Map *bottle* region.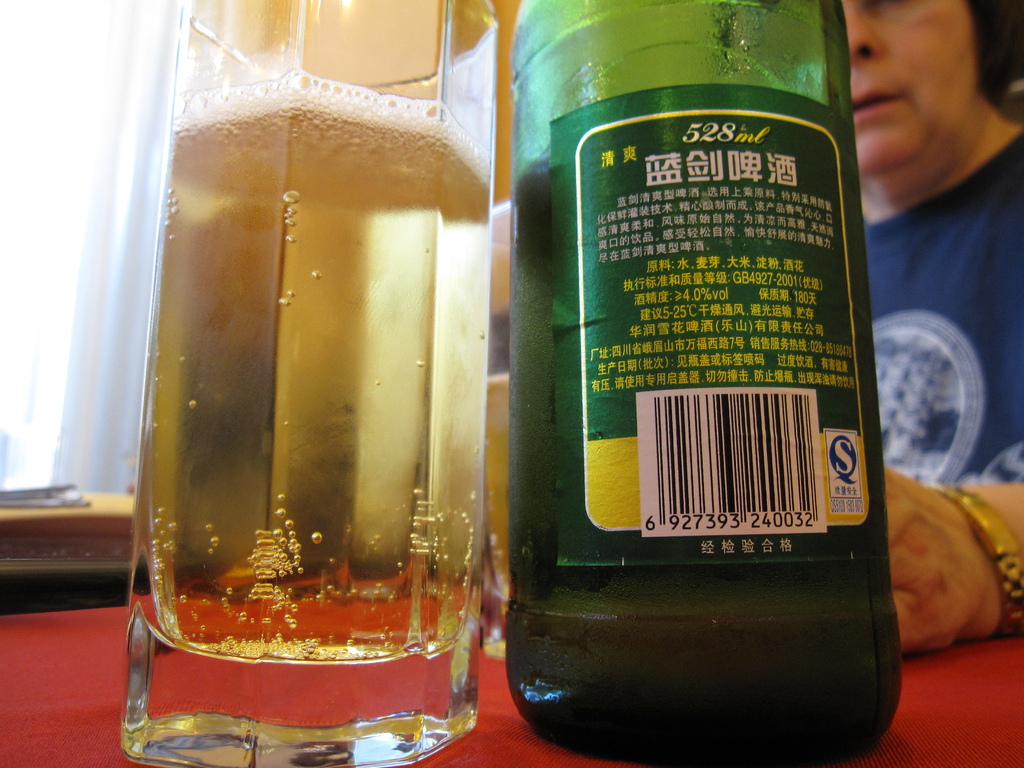
Mapped to l=498, t=0, r=892, b=747.
